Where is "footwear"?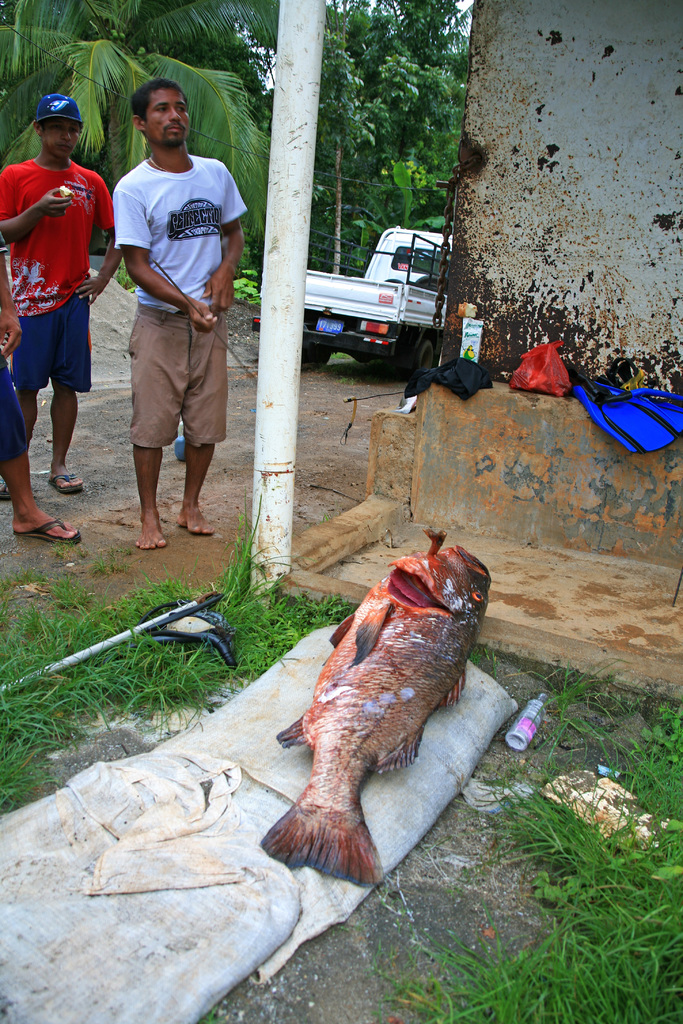
[49, 470, 86, 498].
